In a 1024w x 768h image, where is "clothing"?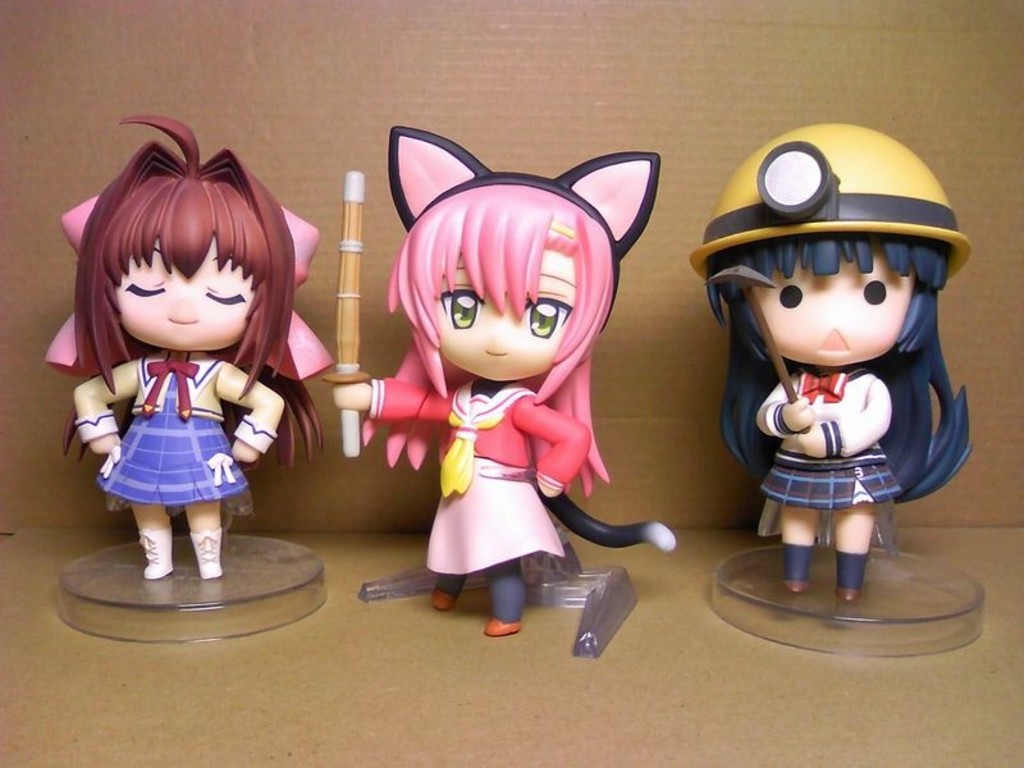
<box>79,352,269,508</box>.
